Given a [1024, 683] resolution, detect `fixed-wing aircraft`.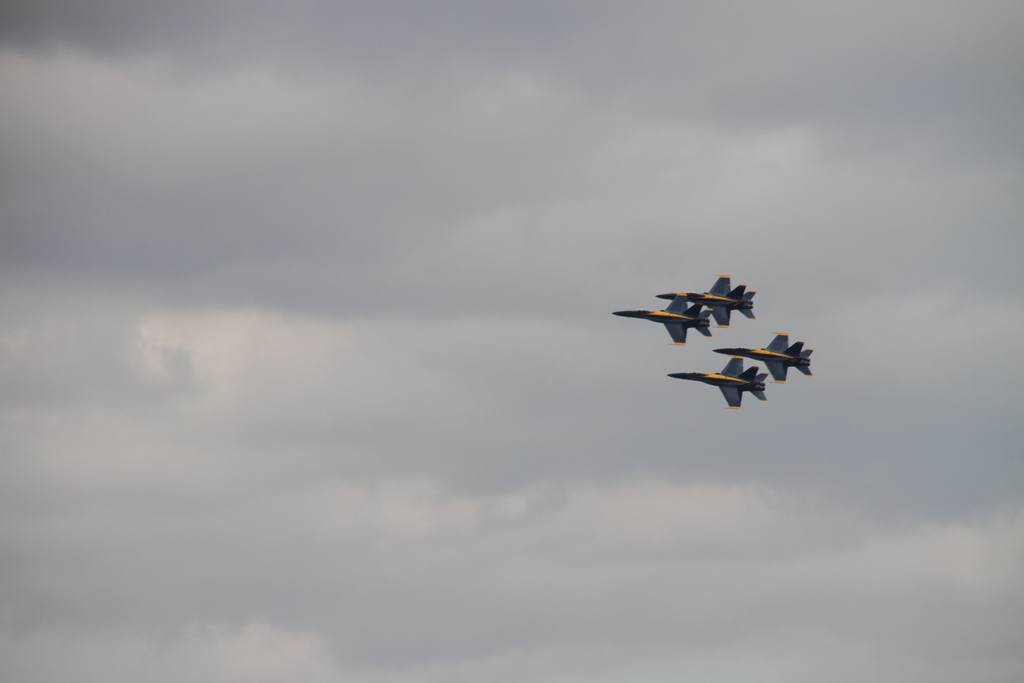
locate(656, 273, 761, 325).
